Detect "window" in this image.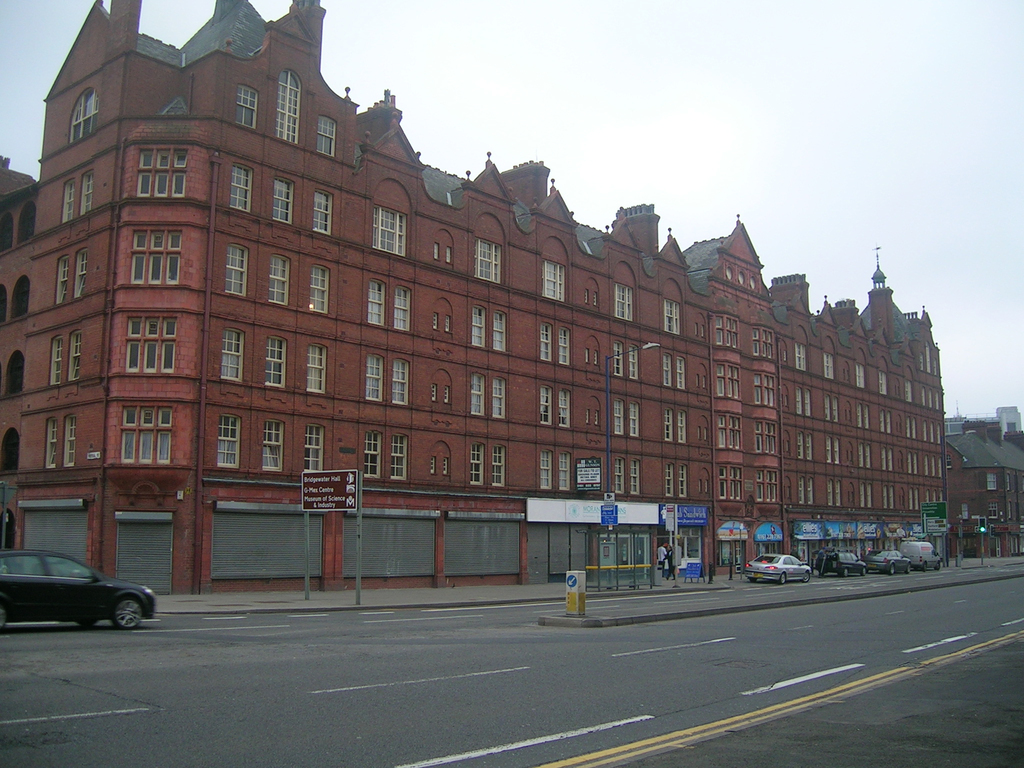
Detection: crop(714, 315, 738, 346).
